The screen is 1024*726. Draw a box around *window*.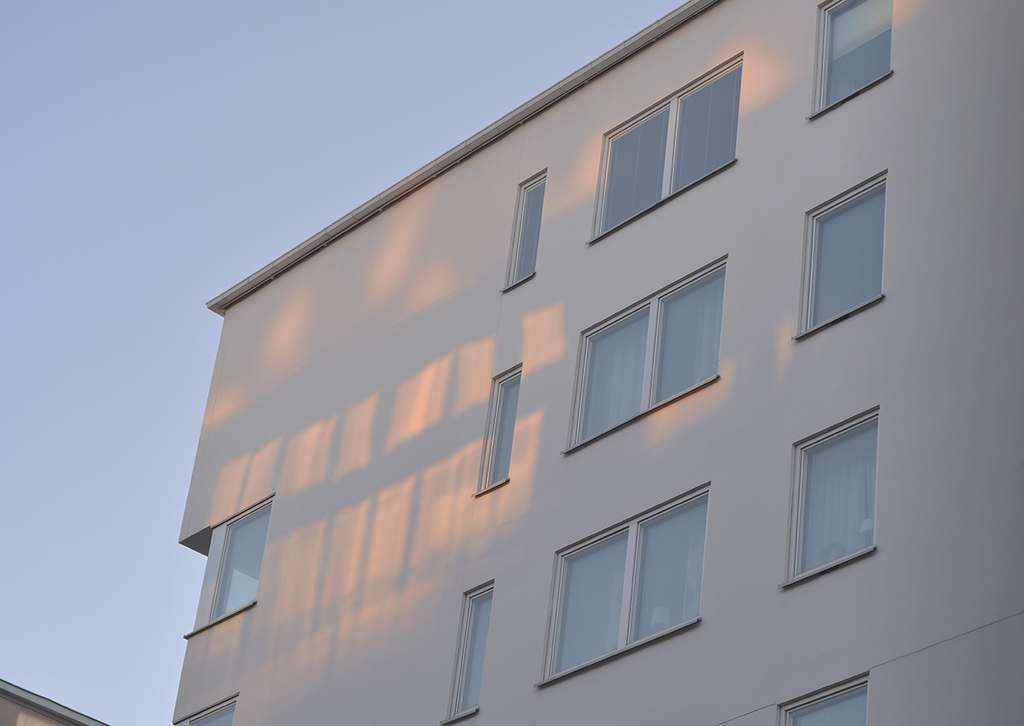
[441, 578, 496, 725].
